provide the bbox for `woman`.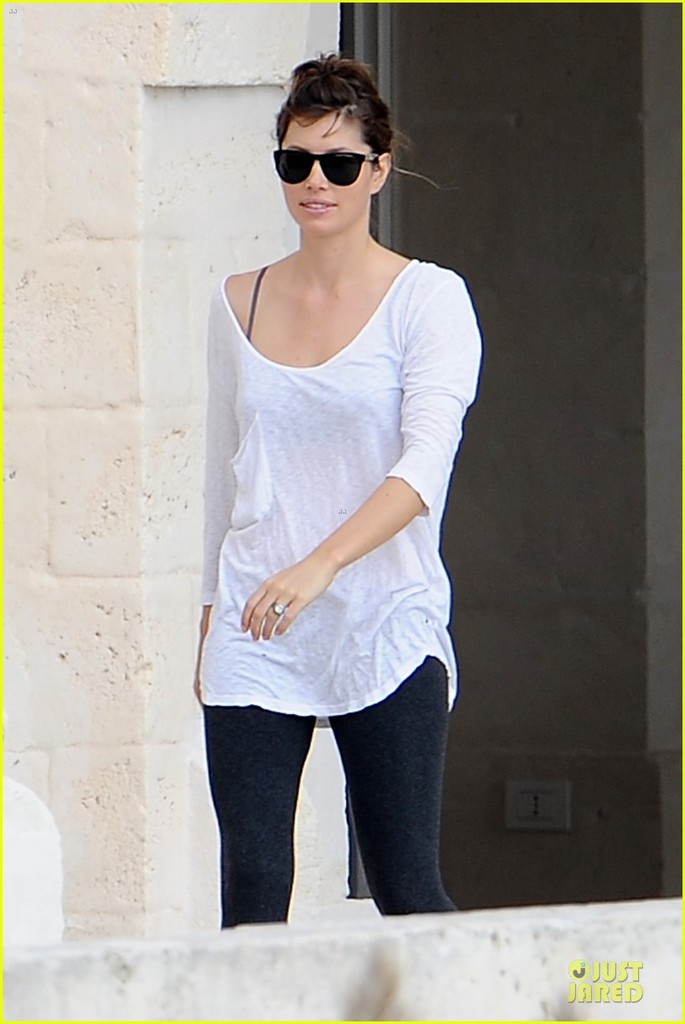
(left=172, top=42, right=509, bottom=931).
